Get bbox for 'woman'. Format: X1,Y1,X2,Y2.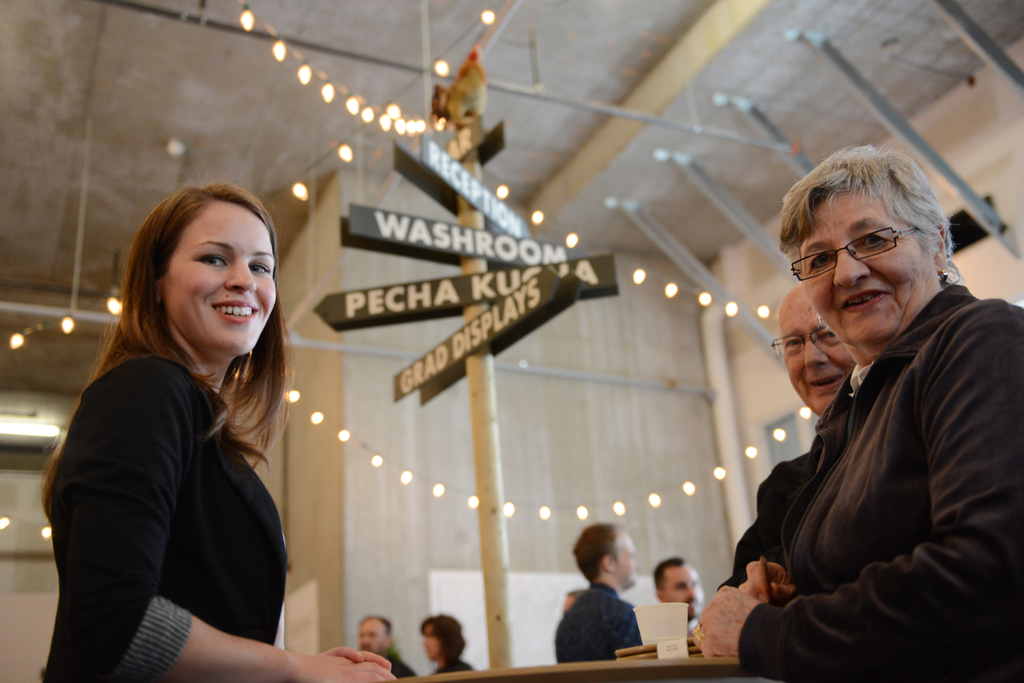
419,614,480,677.
